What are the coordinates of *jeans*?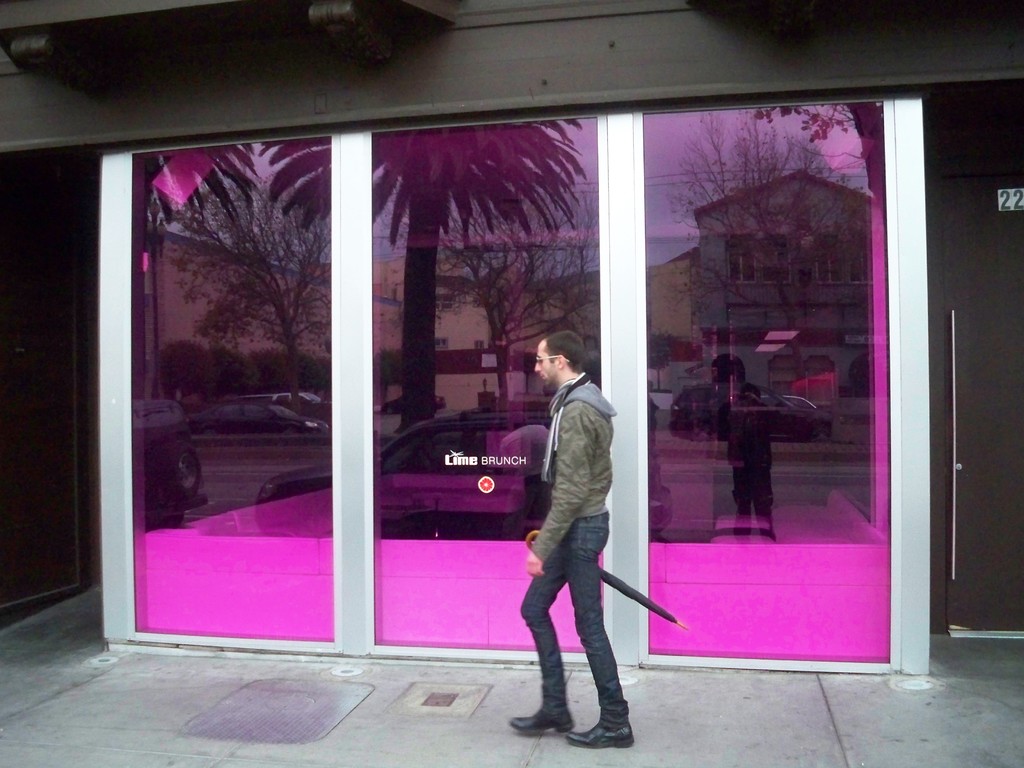
519/516/637/748.
